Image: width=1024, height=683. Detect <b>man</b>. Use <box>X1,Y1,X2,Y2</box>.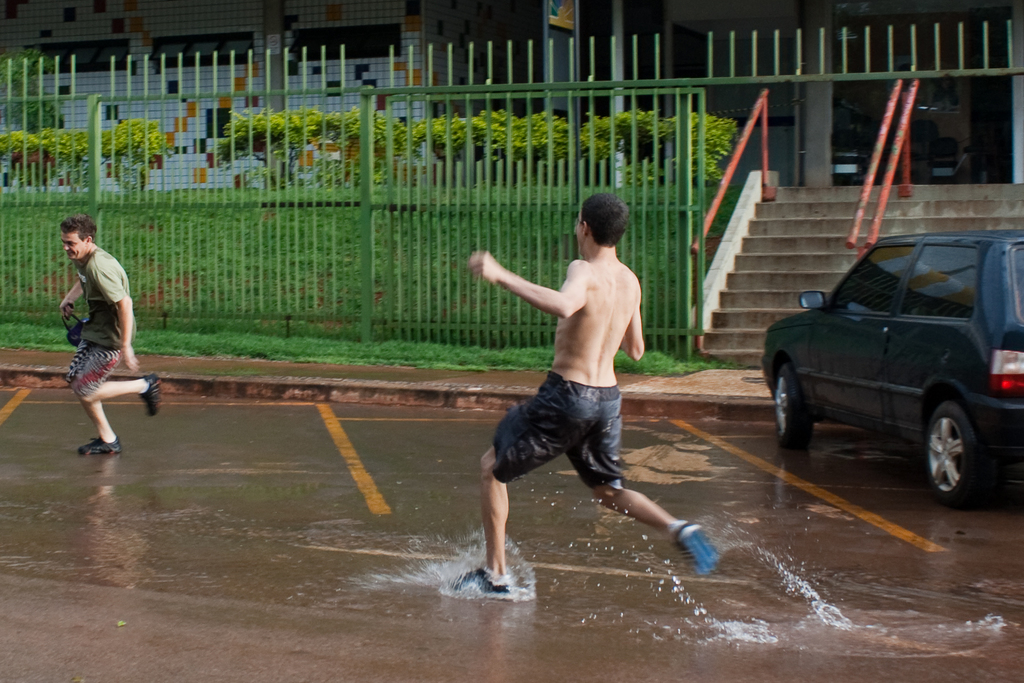
<box>476,181,692,602</box>.
